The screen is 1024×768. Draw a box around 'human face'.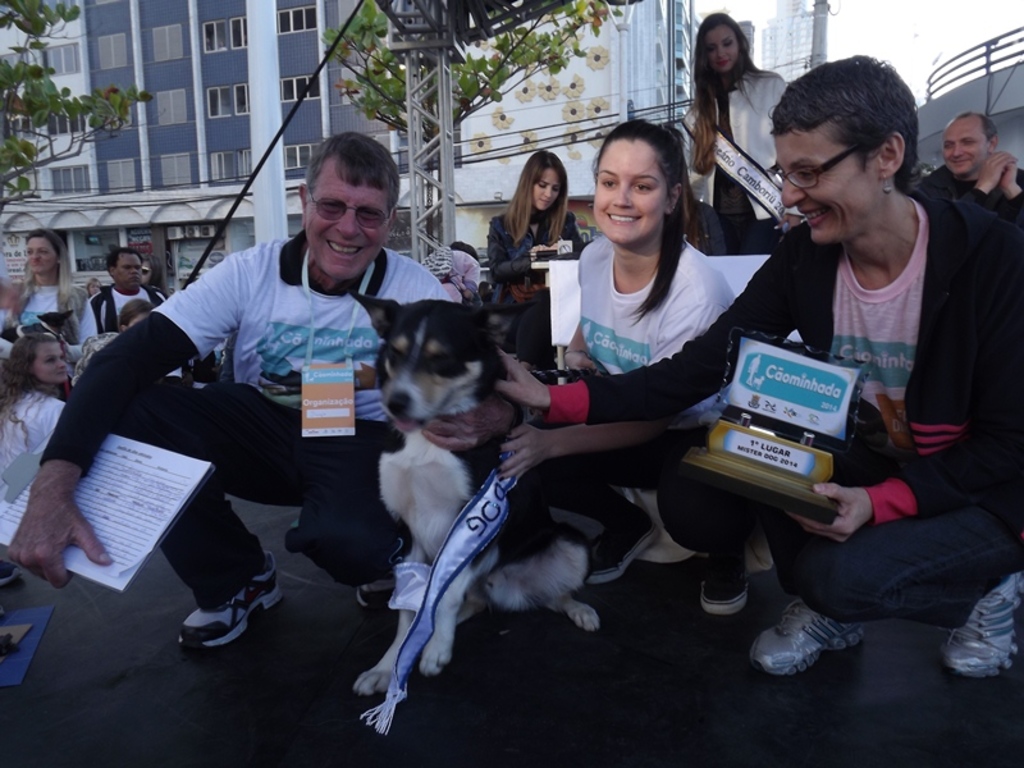
bbox(773, 127, 878, 244).
